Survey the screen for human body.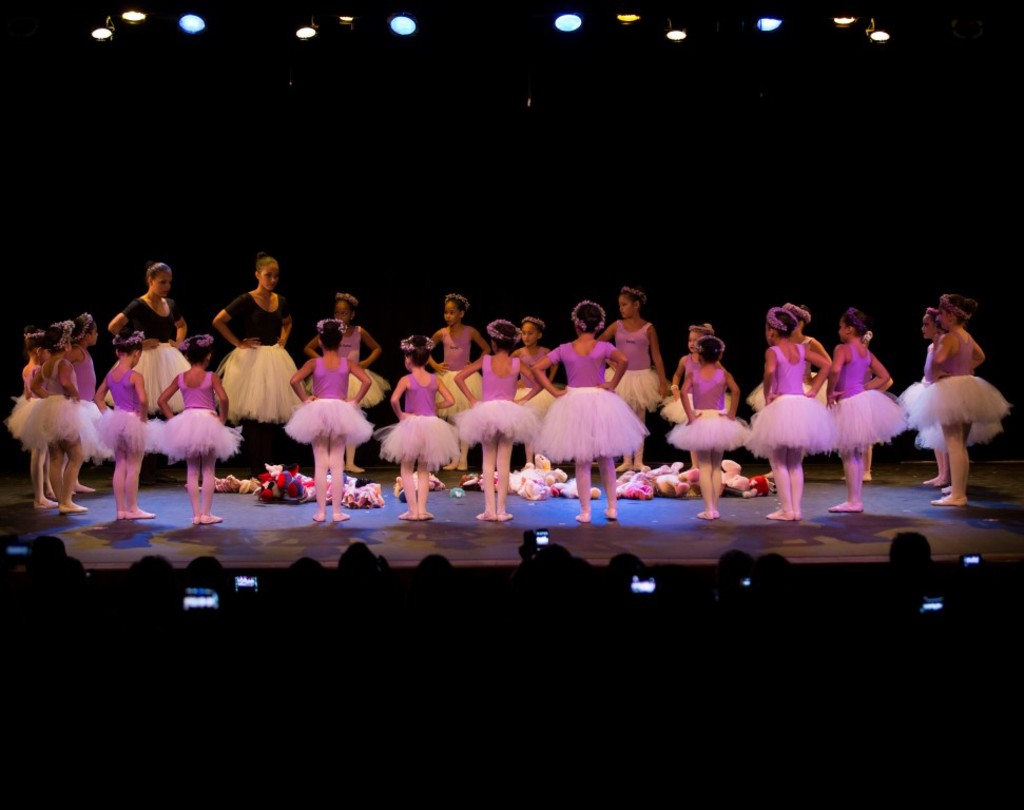
Survey found: (left=801, top=332, right=833, bottom=457).
